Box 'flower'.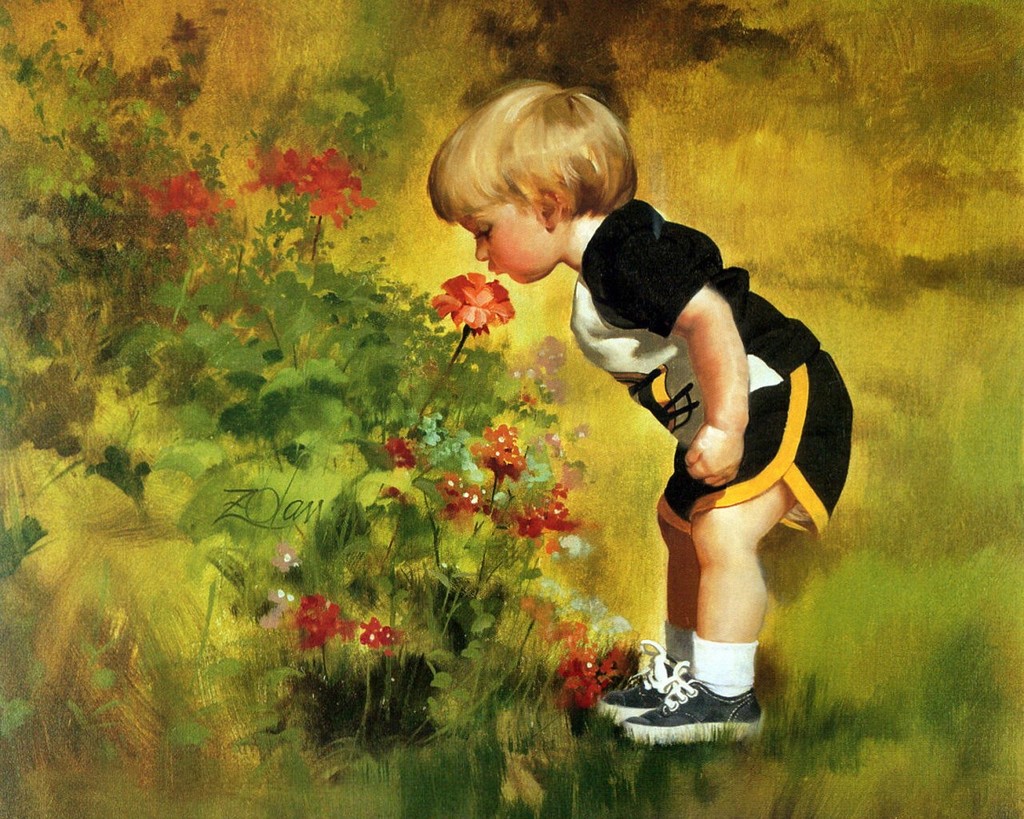
<region>422, 243, 518, 329</region>.
